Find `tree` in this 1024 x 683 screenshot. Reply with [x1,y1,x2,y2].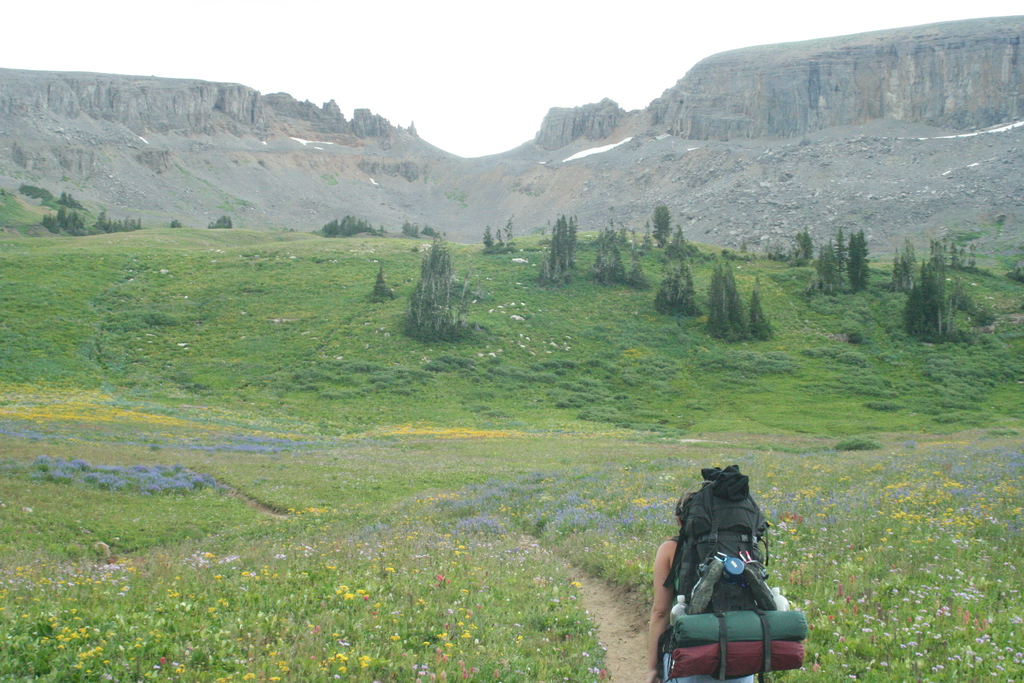
[650,204,675,251].
